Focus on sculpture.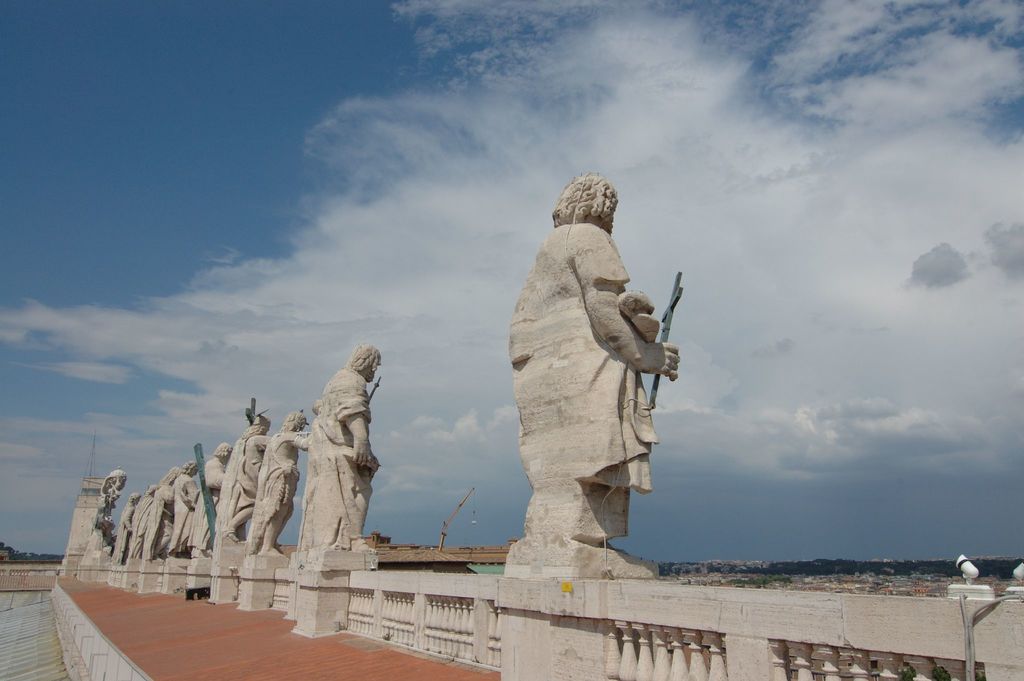
Focused at crop(202, 420, 285, 545).
